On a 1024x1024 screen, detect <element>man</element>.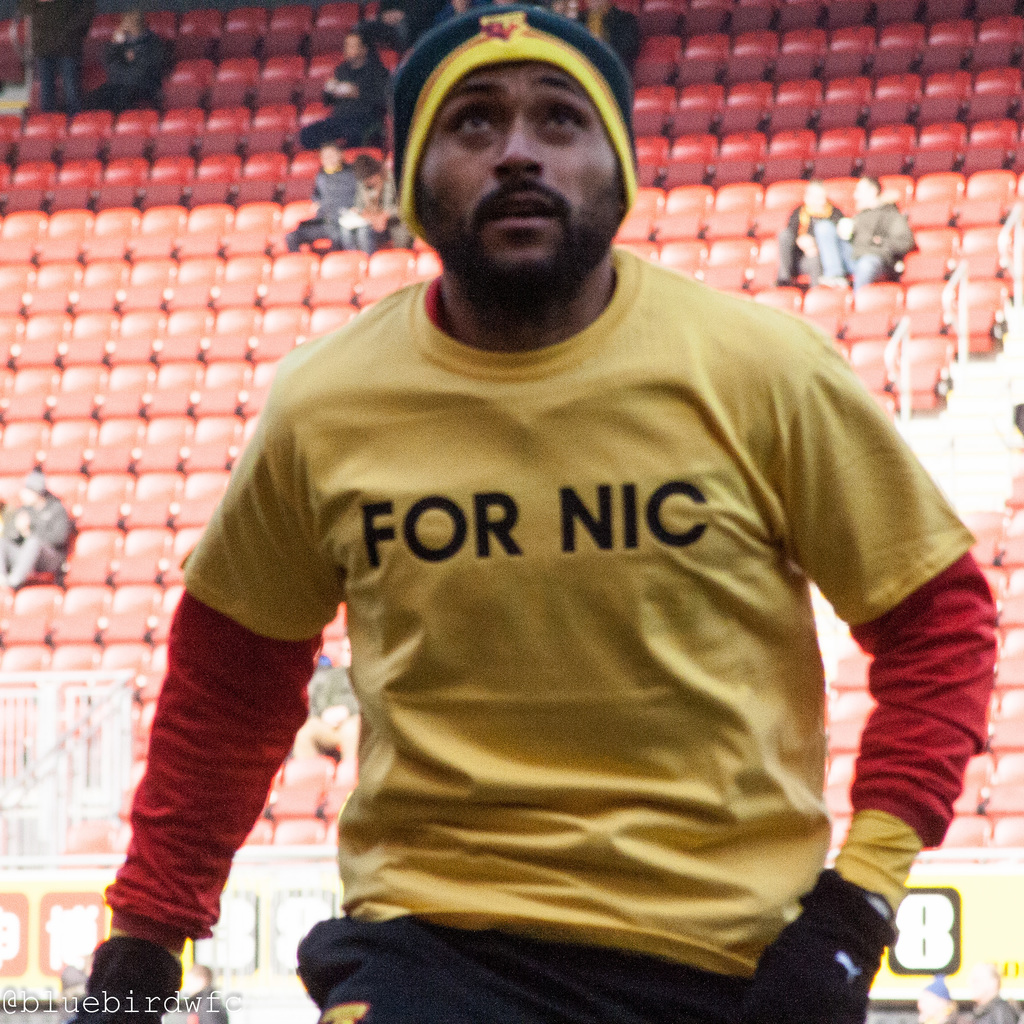
(34, 0, 100, 111).
